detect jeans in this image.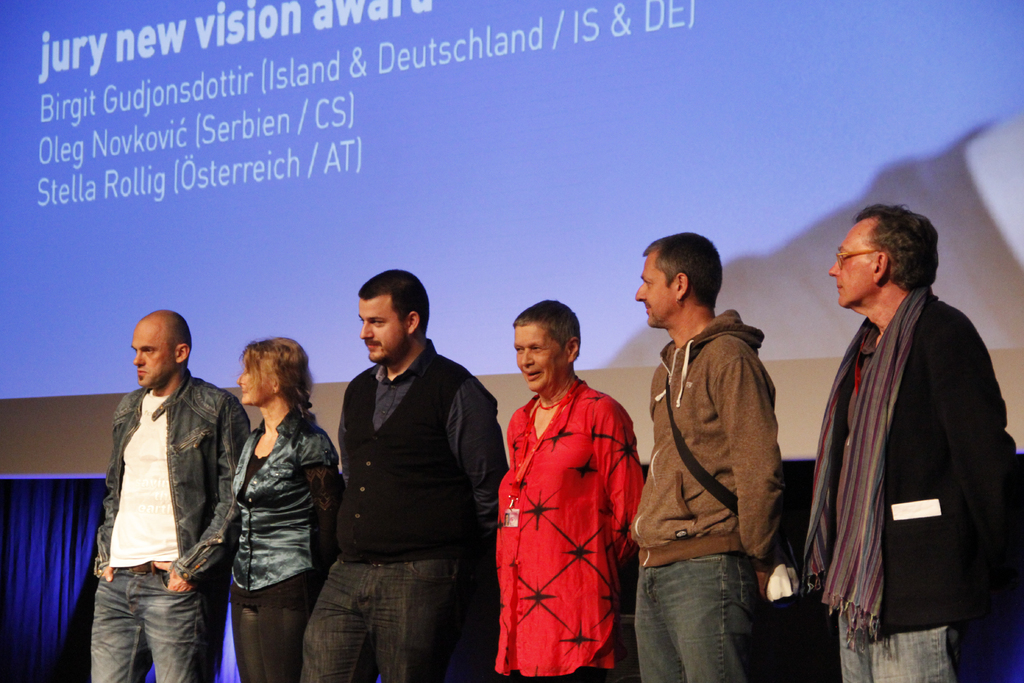
Detection: select_region(301, 557, 476, 682).
